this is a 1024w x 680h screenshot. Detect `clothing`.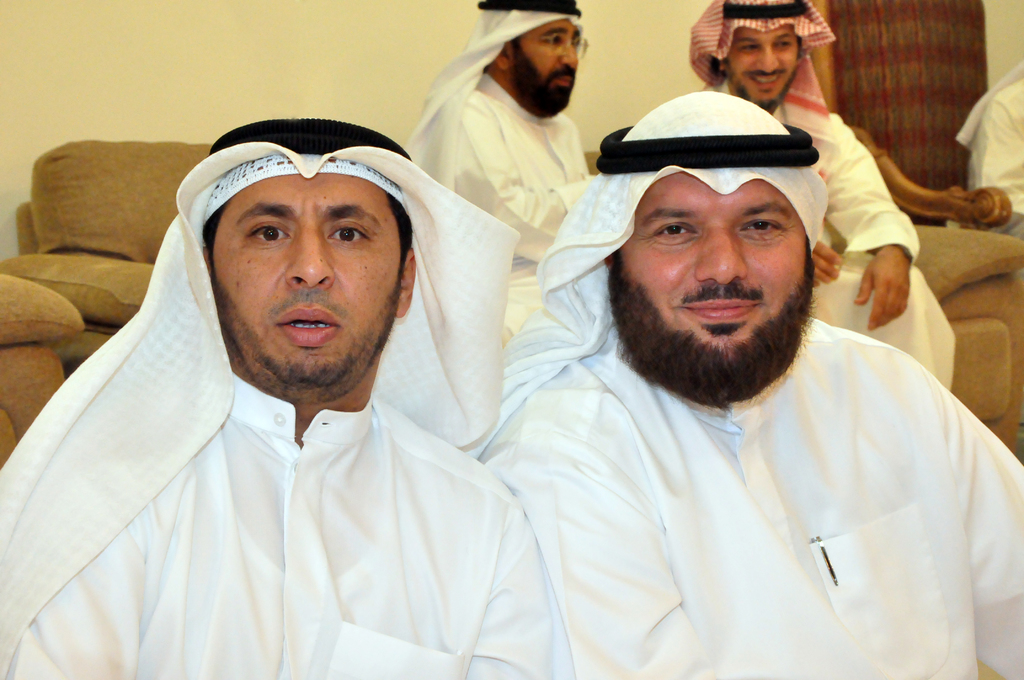
region(952, 63, 1023, 234).
